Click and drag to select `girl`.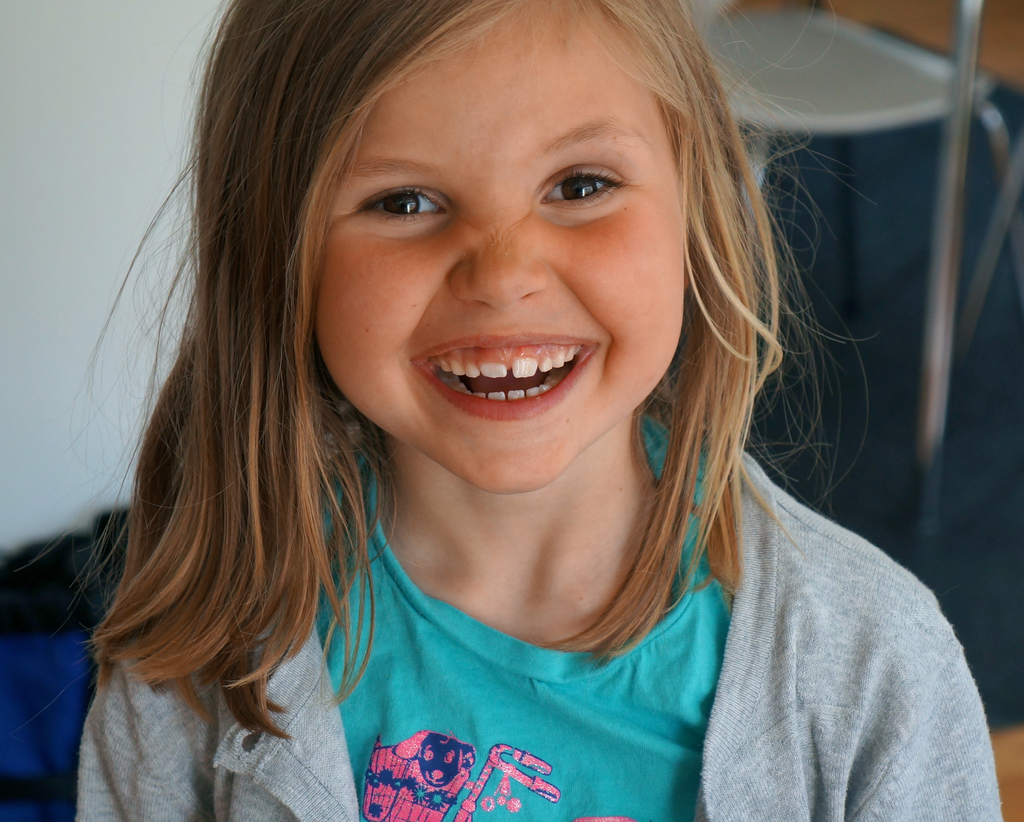
Selection: [left=18, top=0, right=1003, bottom=821].
